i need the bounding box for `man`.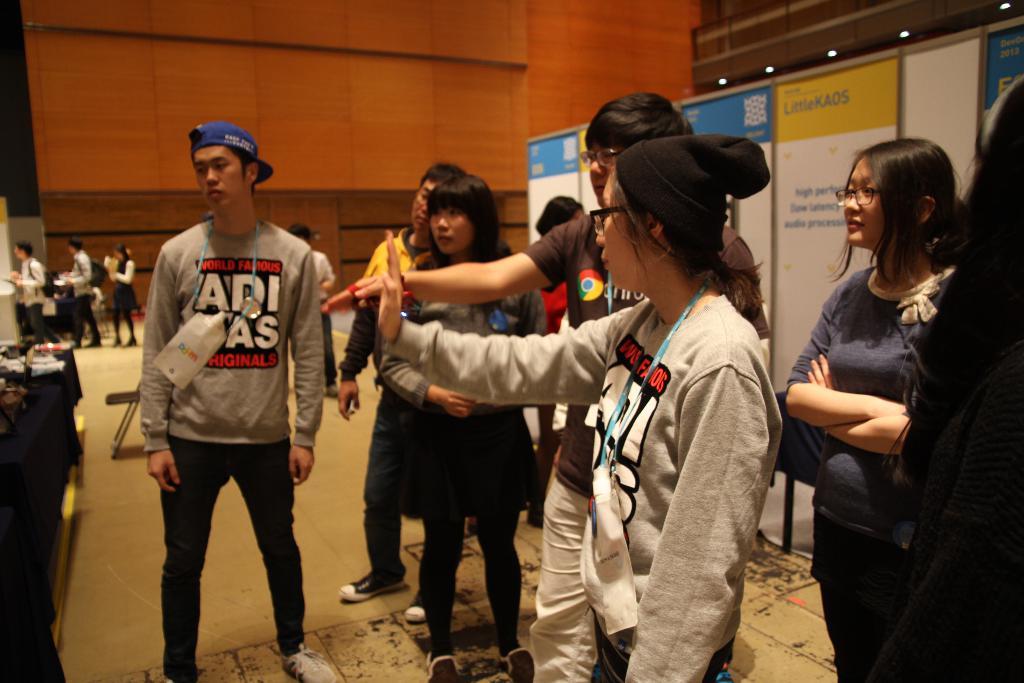
Here it is: 323 92 771 682.
